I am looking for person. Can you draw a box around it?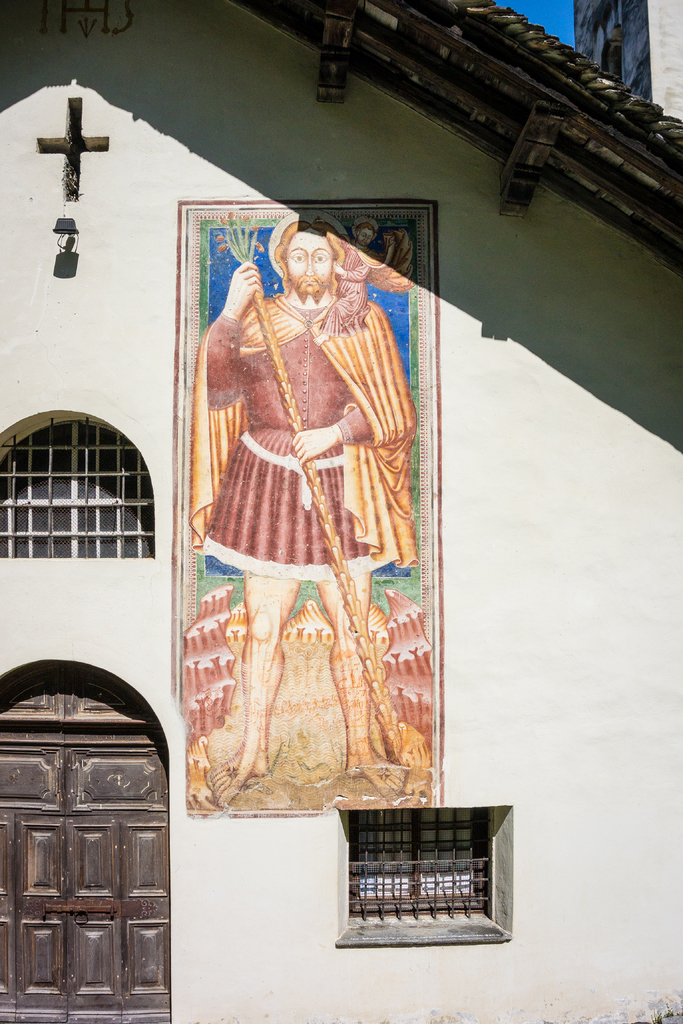
Sure, the bounding box is (202,209,420,831).
